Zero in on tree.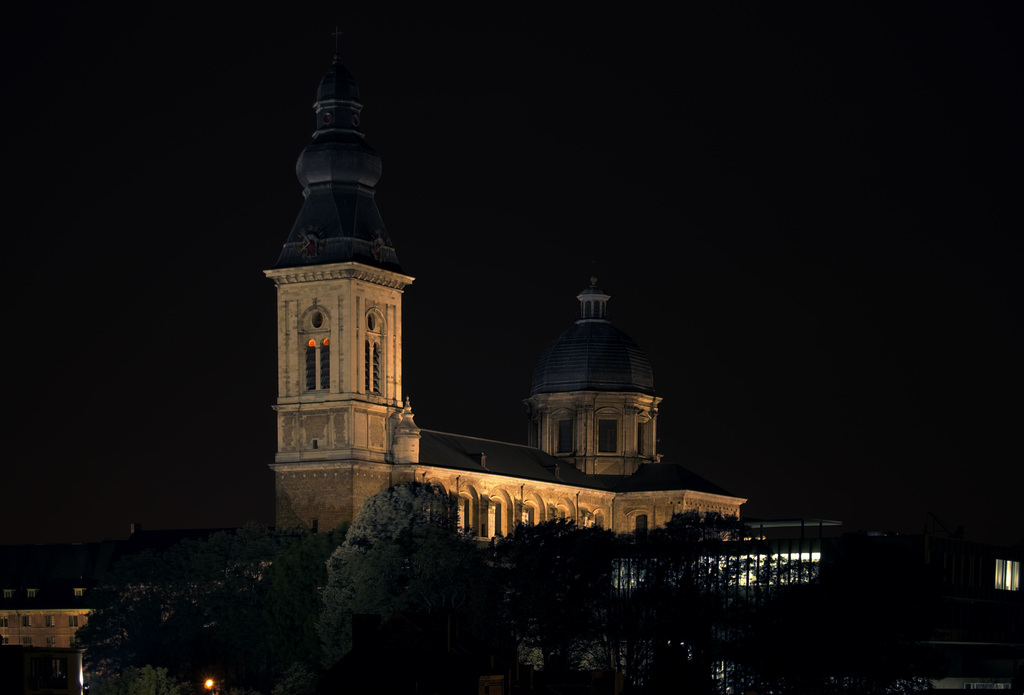
Zeroed in: (left=329, top=515, right=1023, bottom=694).
